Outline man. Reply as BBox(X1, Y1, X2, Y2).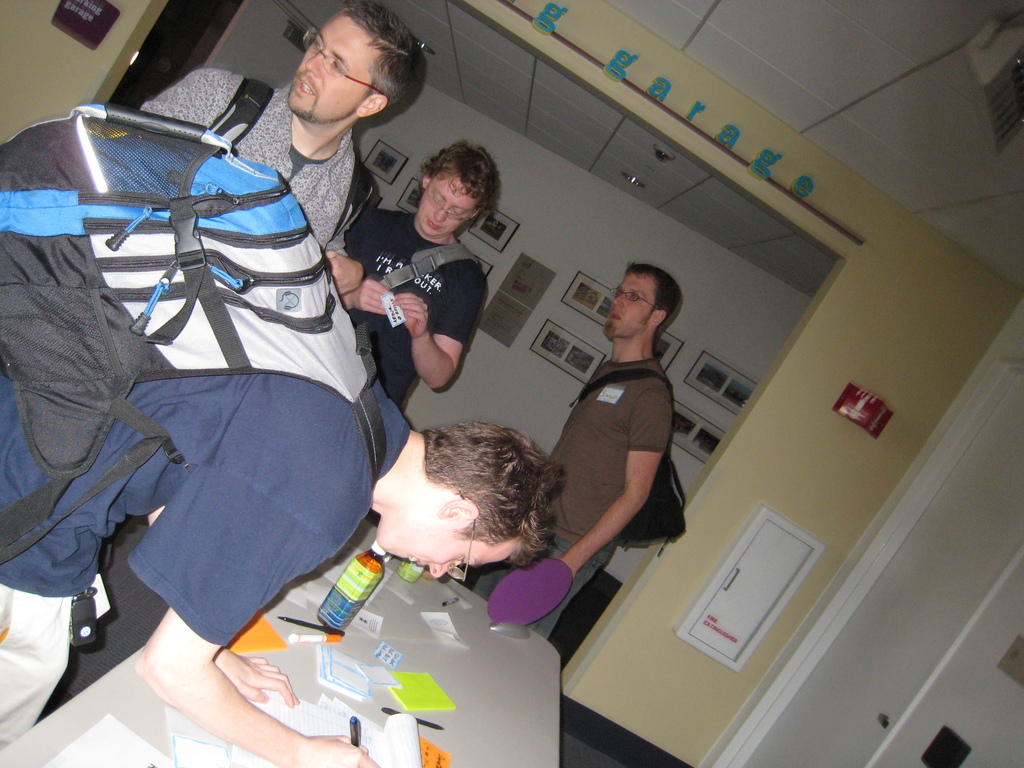
BBox(0, 364, 567, 767).
